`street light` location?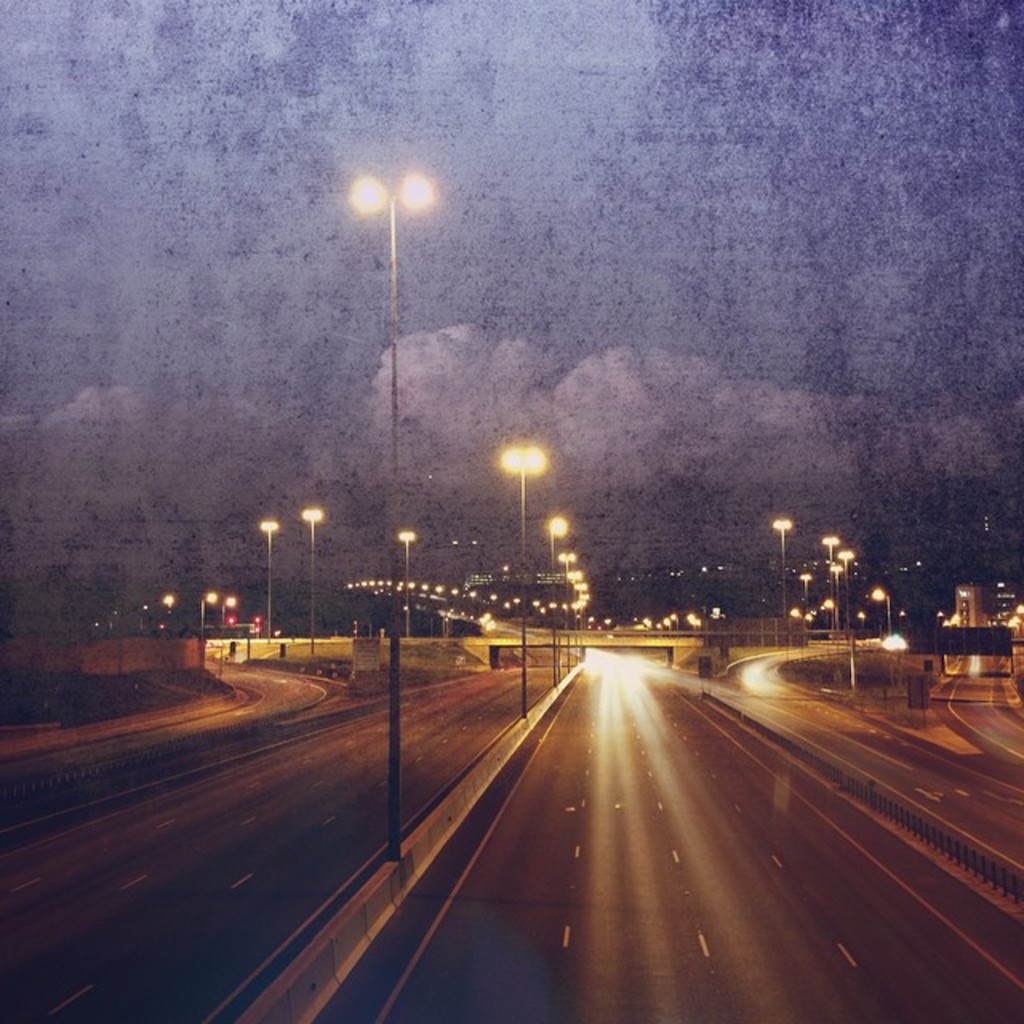
(x1=222, y1=597, x2=234, y2=632)
